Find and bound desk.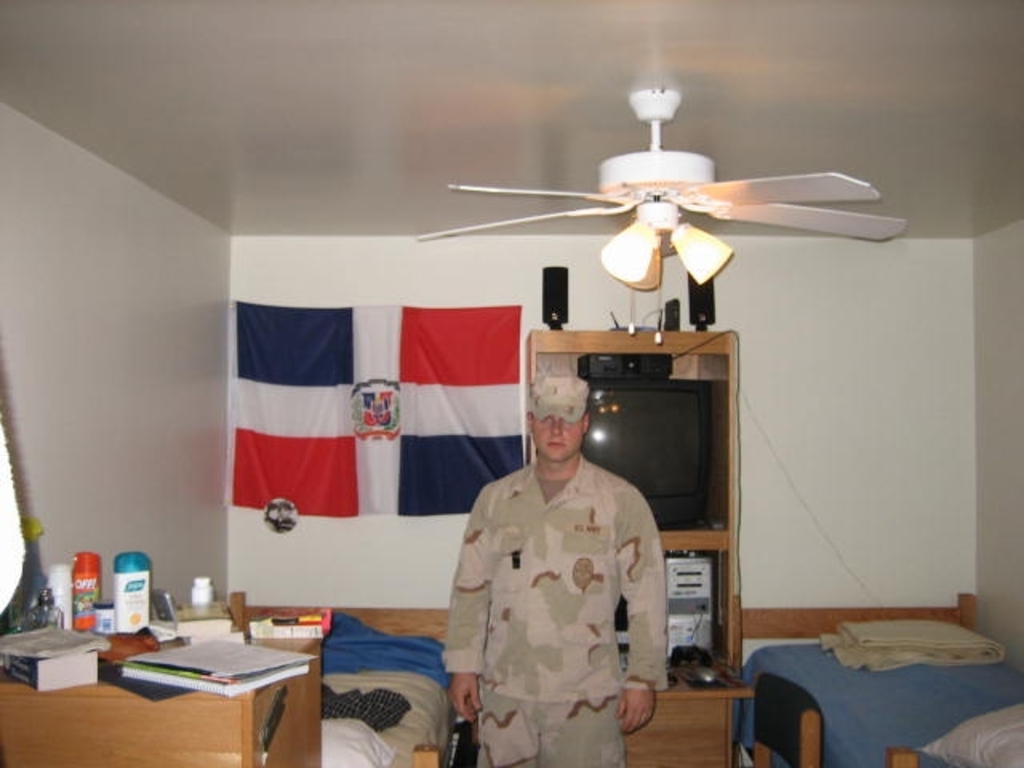
Bound: 0/629/325/766.
